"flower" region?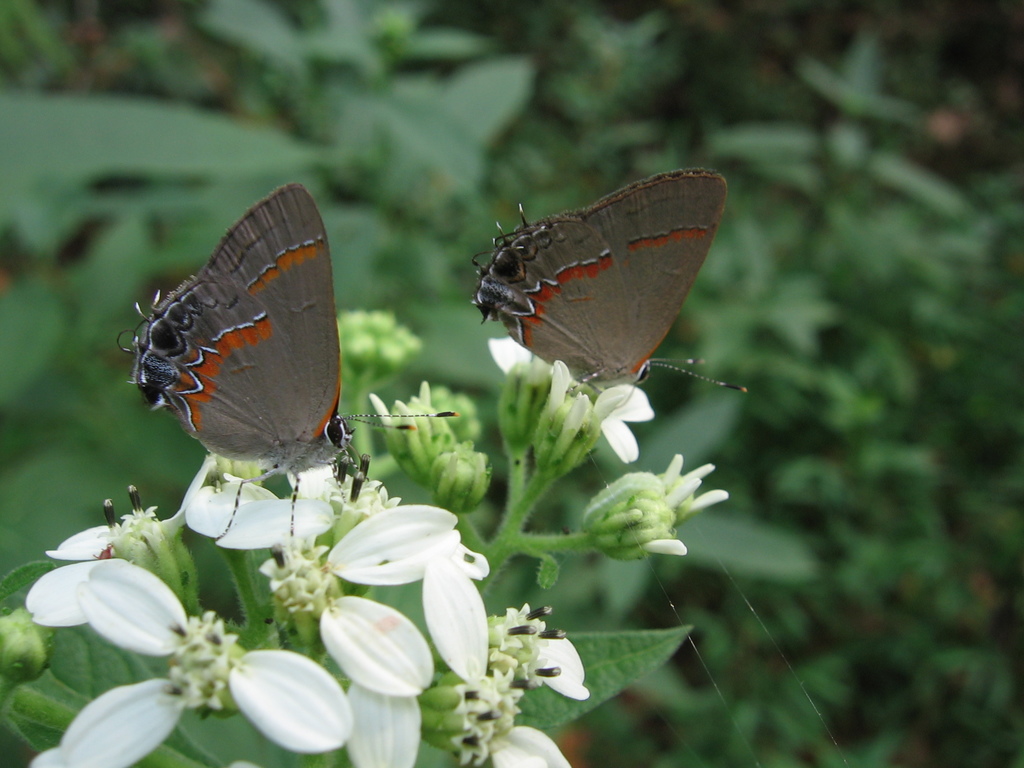
bbox=(483, 312, 664, 470)
